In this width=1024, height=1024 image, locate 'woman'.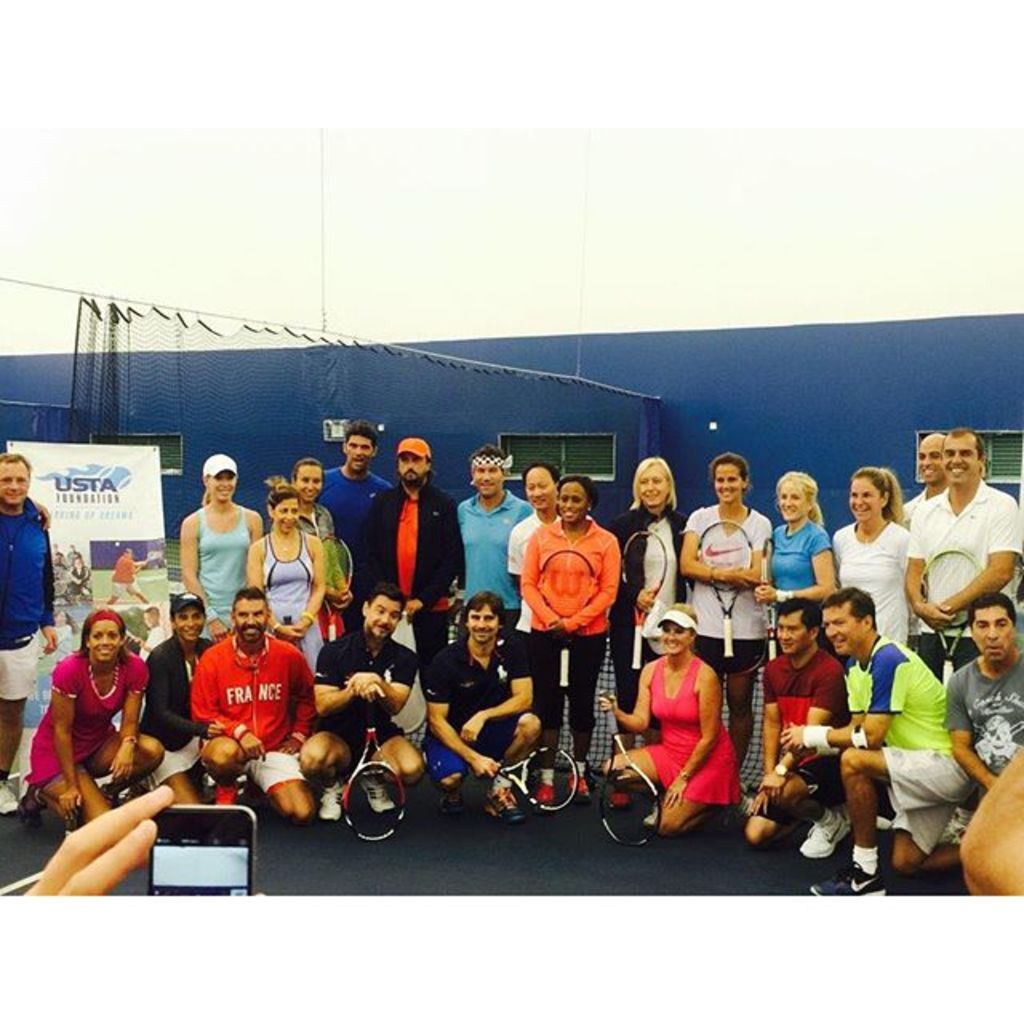
Bounding box: select_region(181, 454, 264, 637).
